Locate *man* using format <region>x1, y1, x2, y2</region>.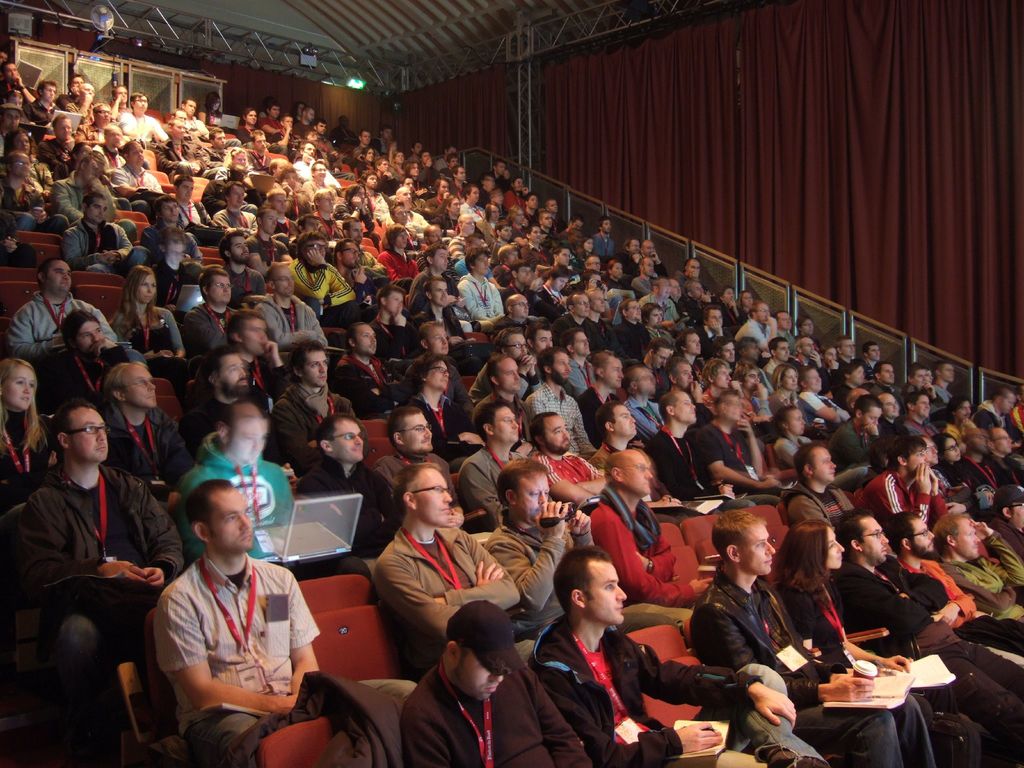
<region>599, 400, 696, 524</region>.
